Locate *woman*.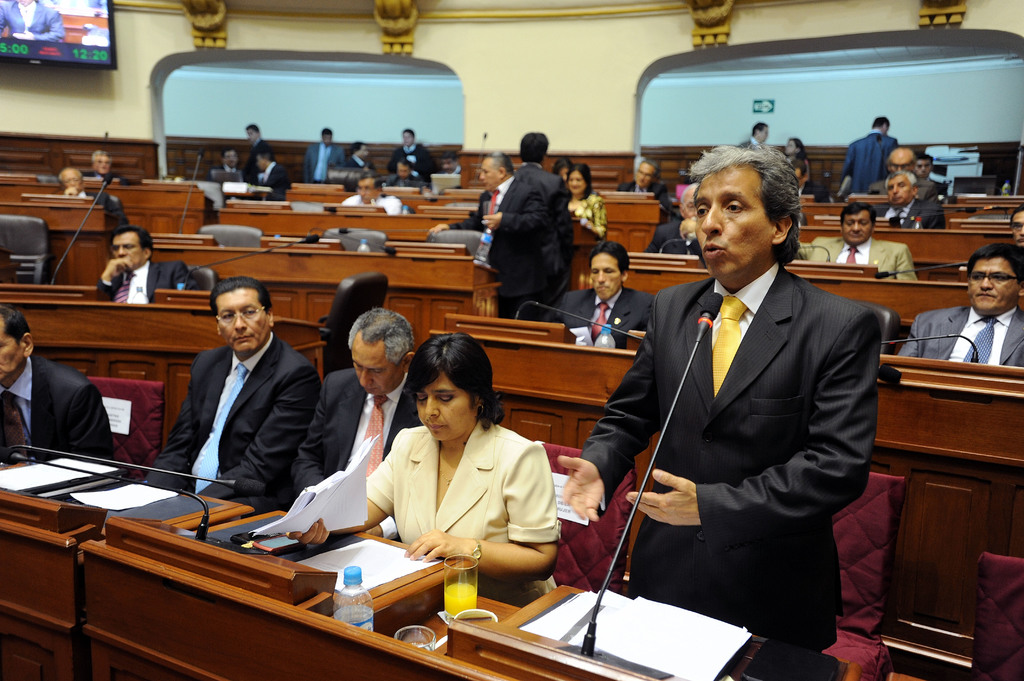
Bounding box: region(561, 159, 610, 244).
